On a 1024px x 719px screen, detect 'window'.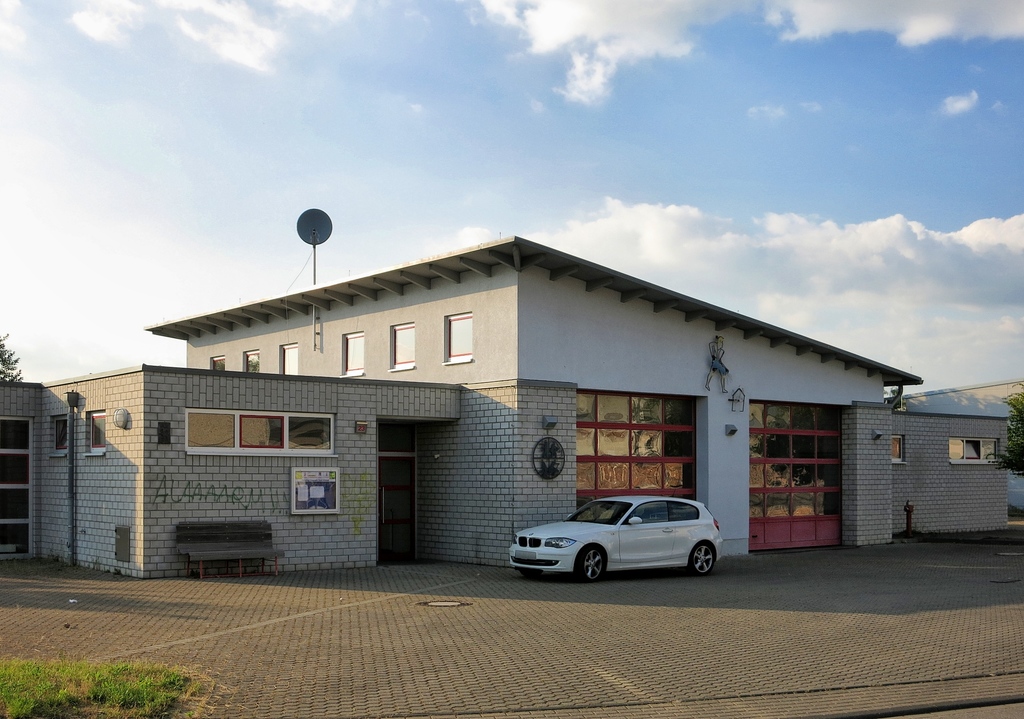
select_region(340, 330, 364, 379).
